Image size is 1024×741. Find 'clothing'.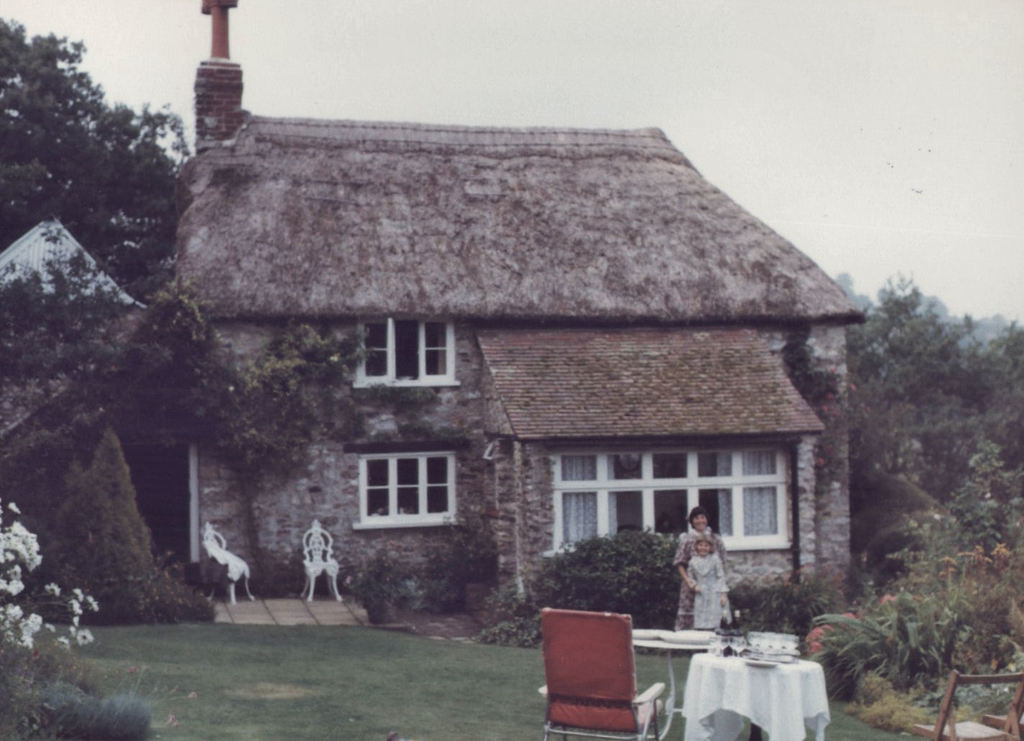
<region>661, 524, 731, 635</region>.
